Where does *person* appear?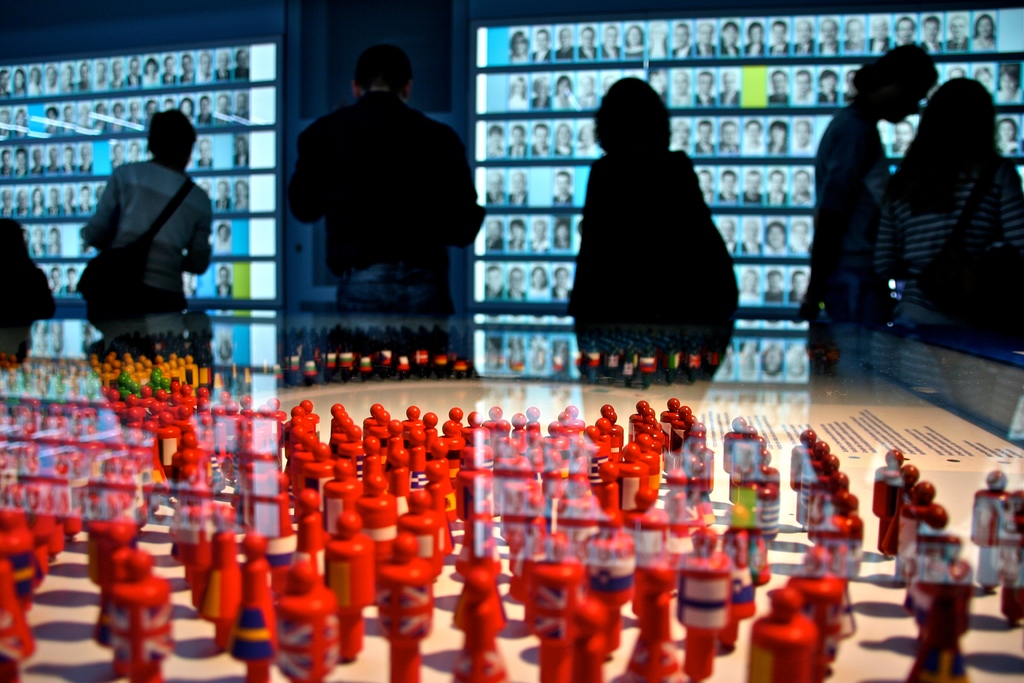
Appears at 294/44/479/277.
